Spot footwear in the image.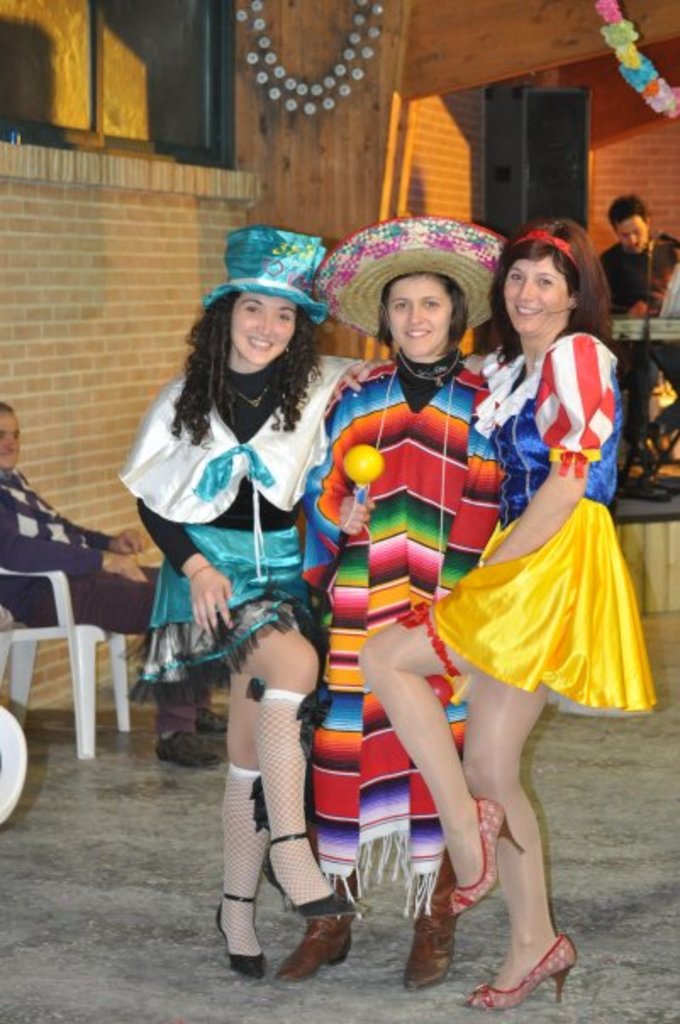
footwear found at l=444, t=802, r=529, b=922.
